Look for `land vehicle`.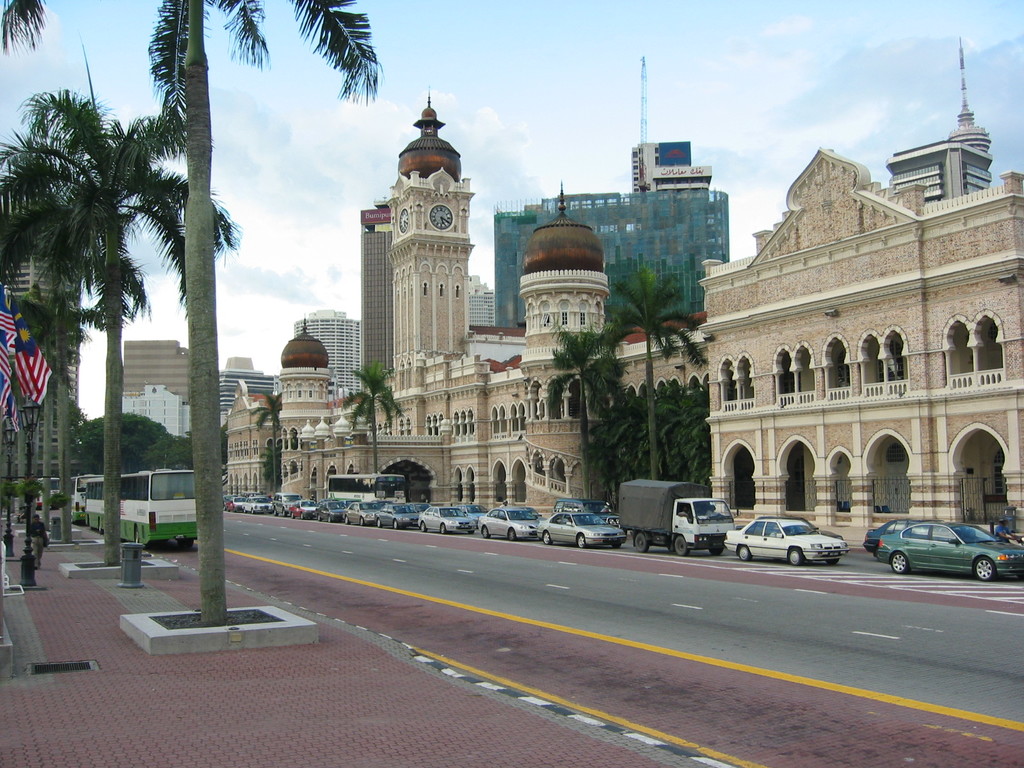
Found: x1=419, y1=506, x2=475, y2=534.
